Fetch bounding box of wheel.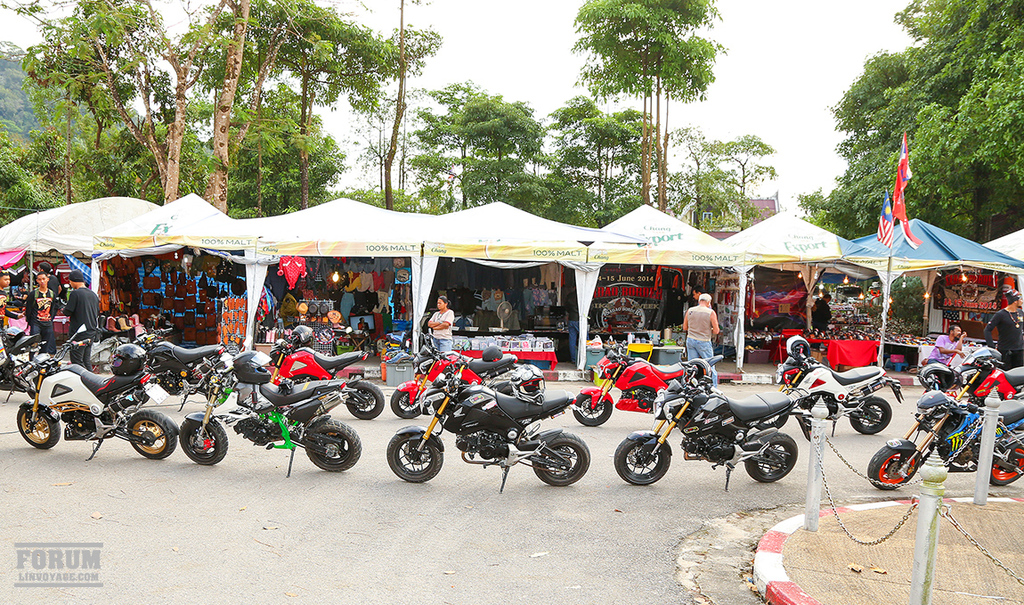
Bbox: [532, 431, 589, 485].
